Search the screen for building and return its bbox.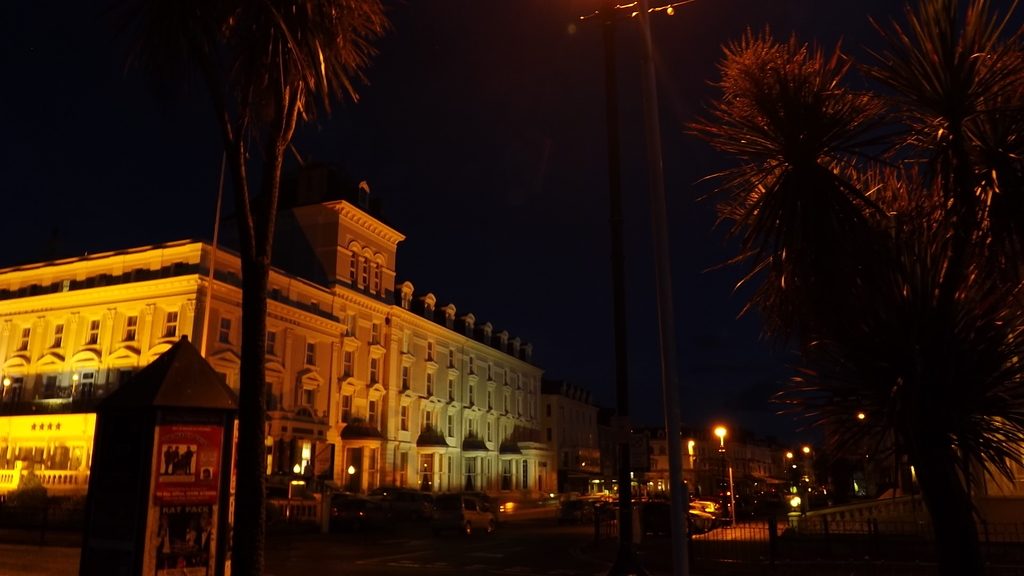
Found: (x1=0, y1=178, x2=559, y2=495).
